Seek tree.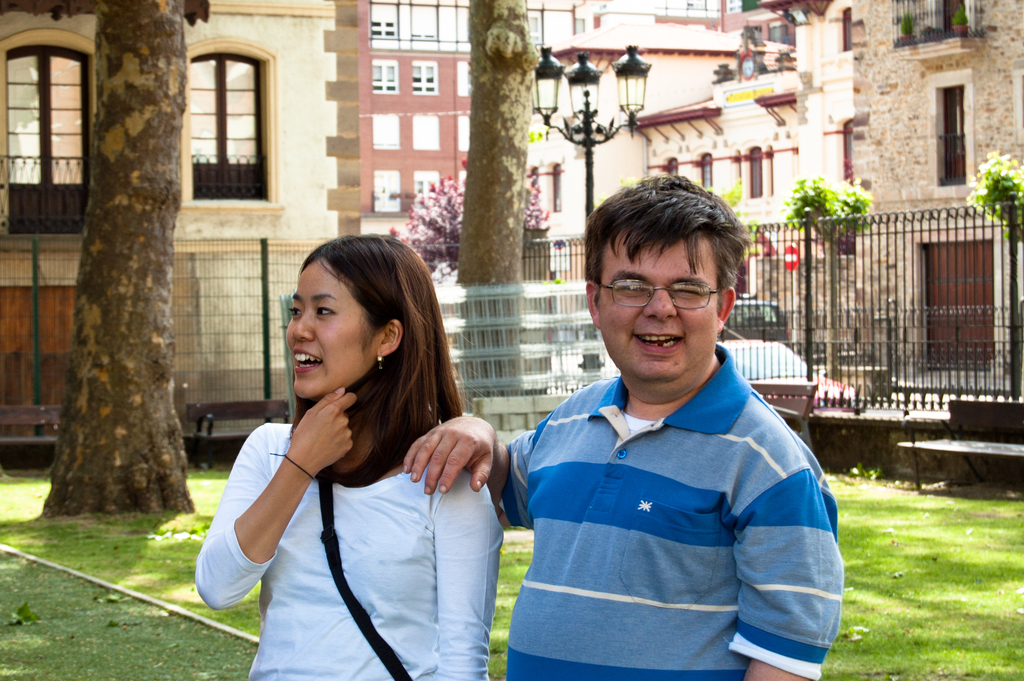
box=[42, 0, 198, 514].
